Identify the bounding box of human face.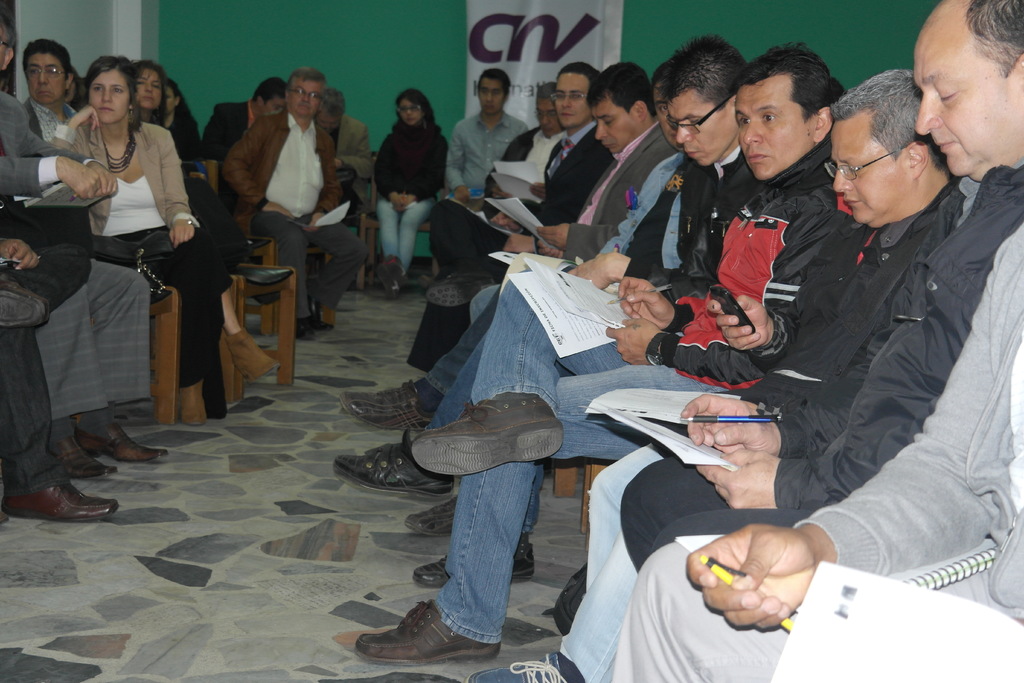
locate(139, 67, 164, 109).
